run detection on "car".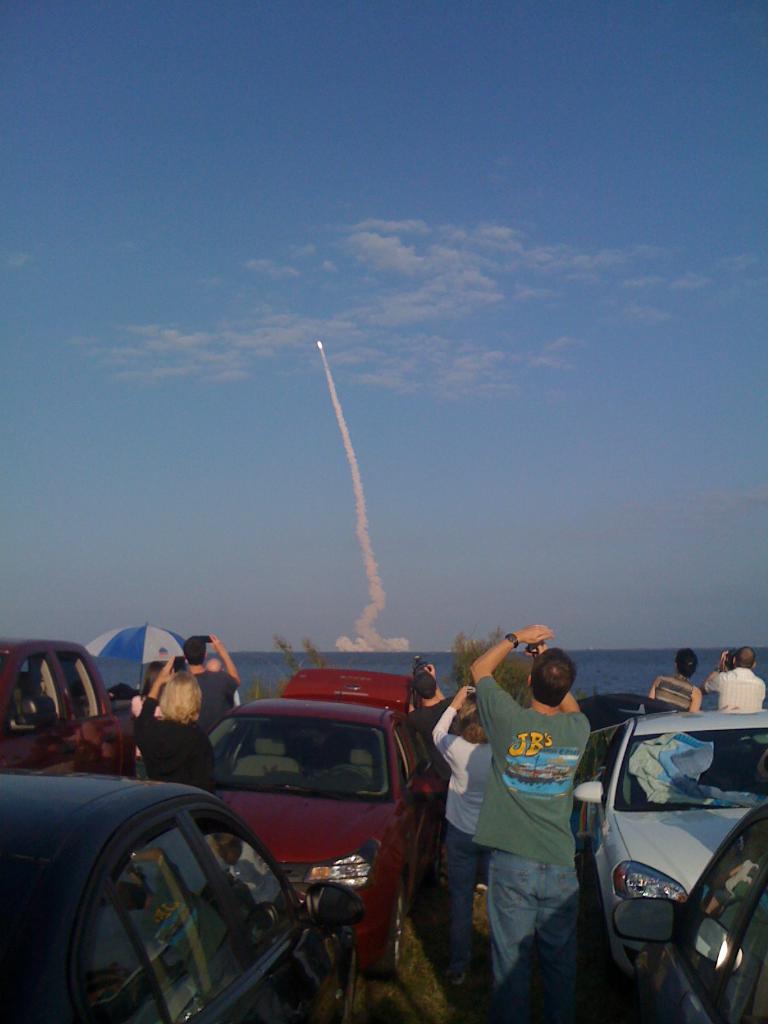
Result: x1=573, y1=710, x2=767, y2=979.
